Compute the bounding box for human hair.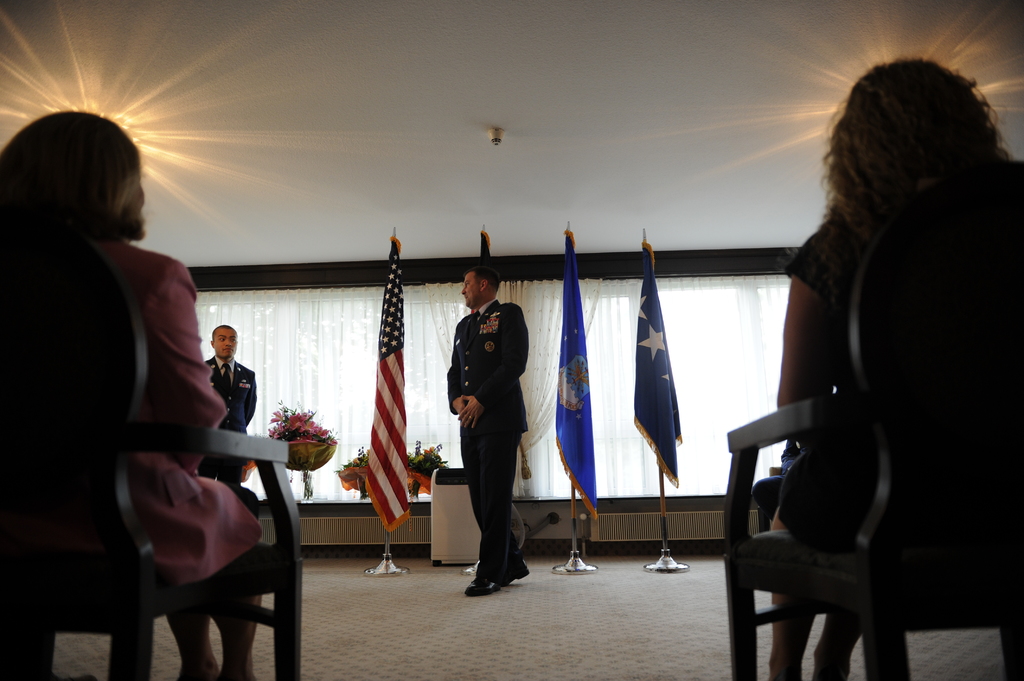
(820,60,1009,243).
